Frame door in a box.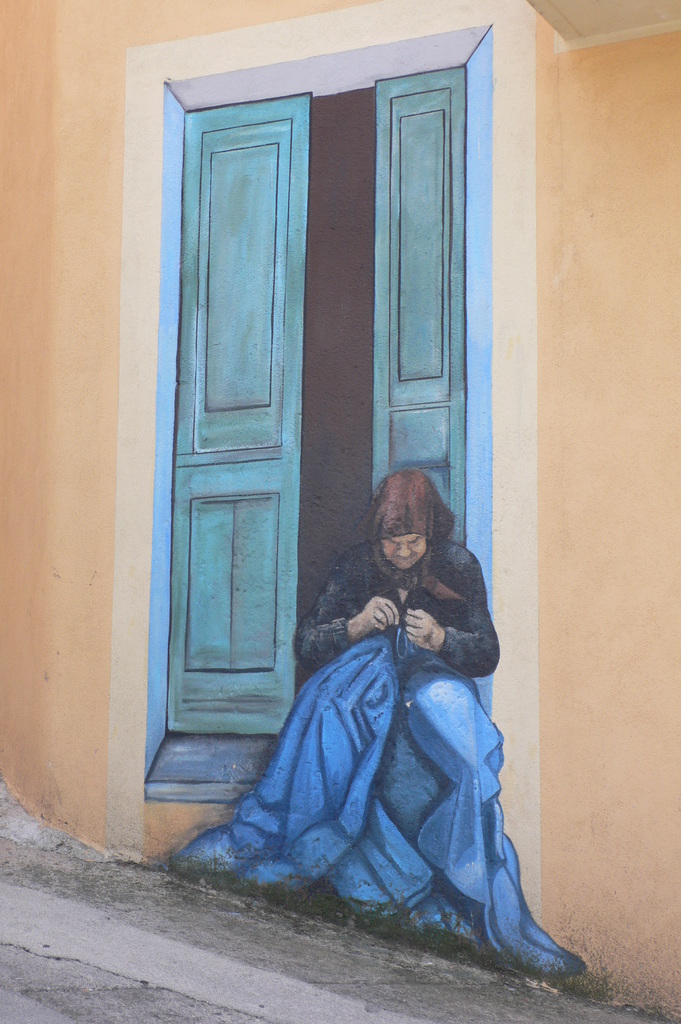
l=144, t=70, r=469, b=795.
